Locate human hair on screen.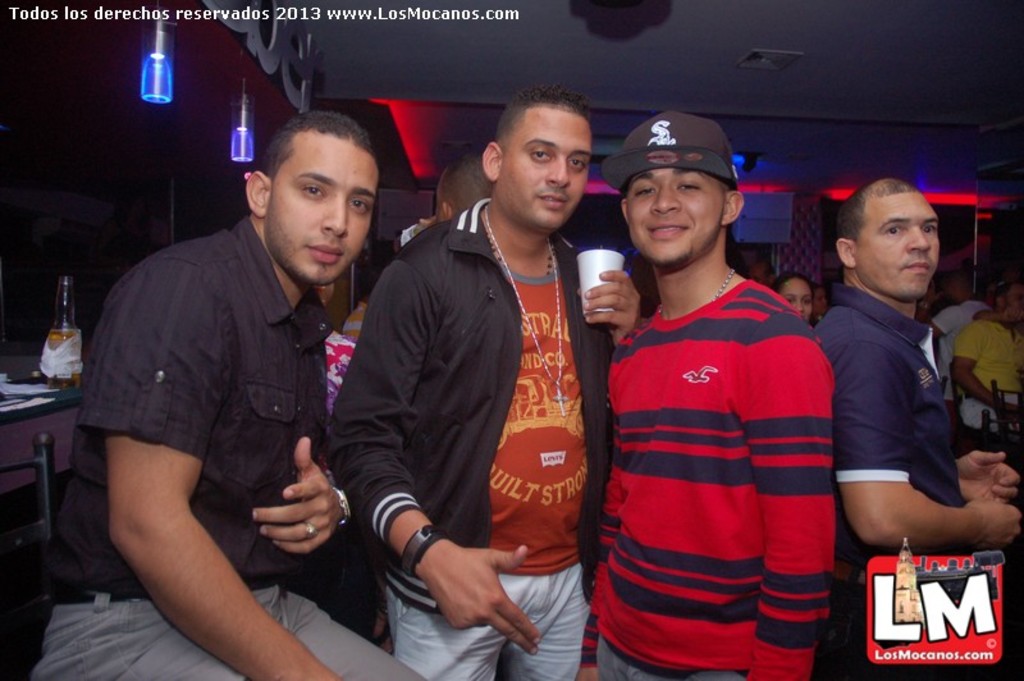
On screen at l=261, t=109, r=371, b=178.
